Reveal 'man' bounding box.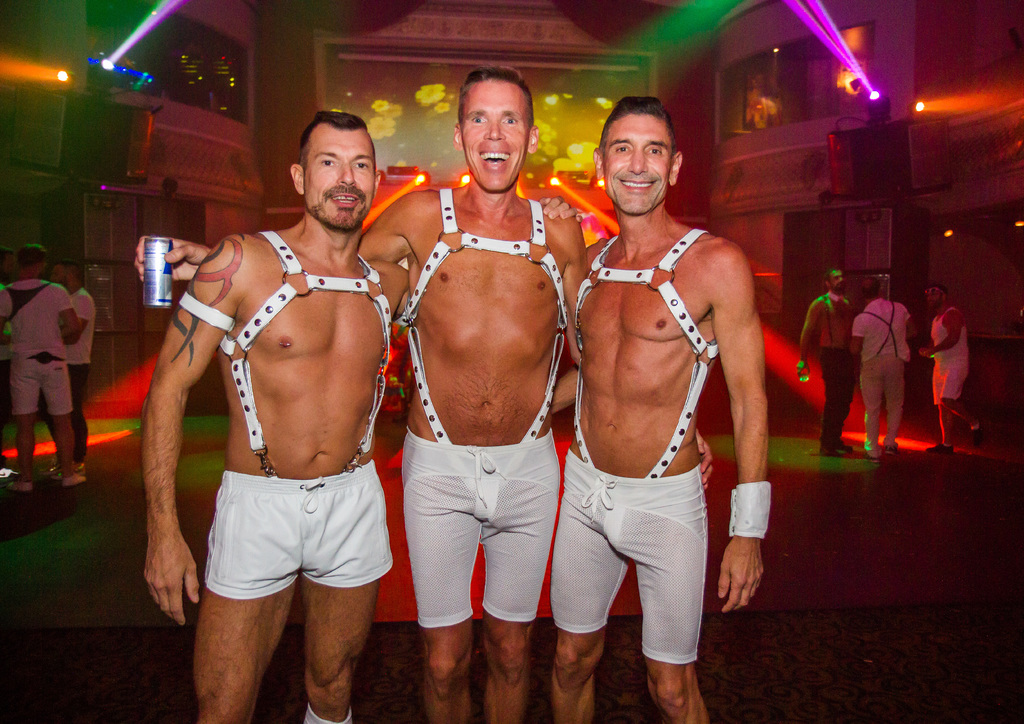
Revealed: crop(0, 243, 85, 495).
